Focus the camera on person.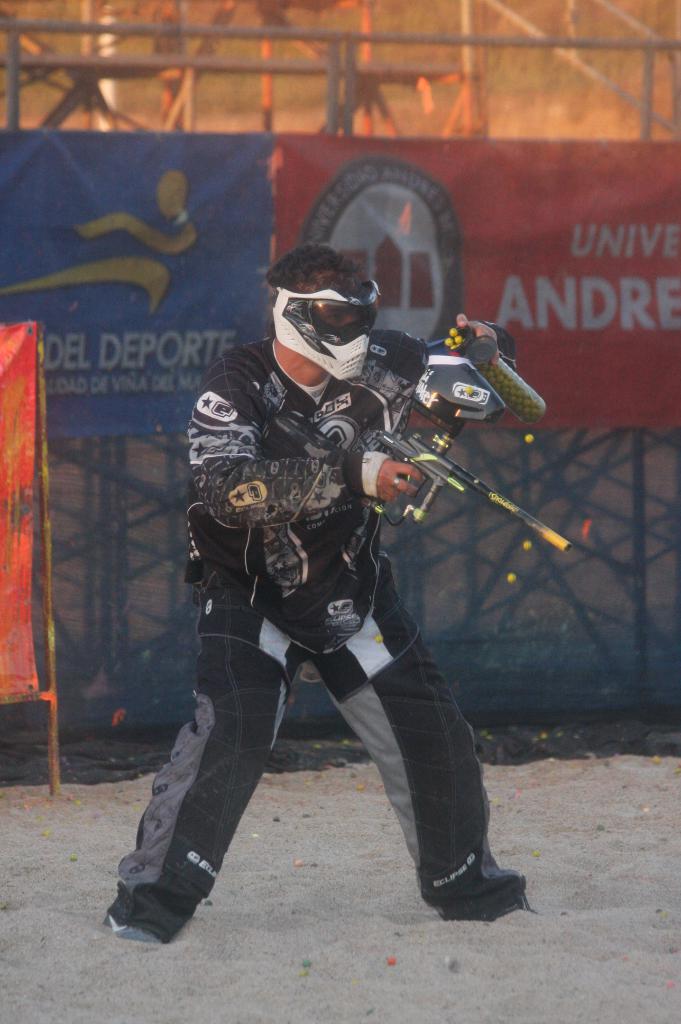
Focus region: x1=172 y1=206 x2=517 y2=938.
